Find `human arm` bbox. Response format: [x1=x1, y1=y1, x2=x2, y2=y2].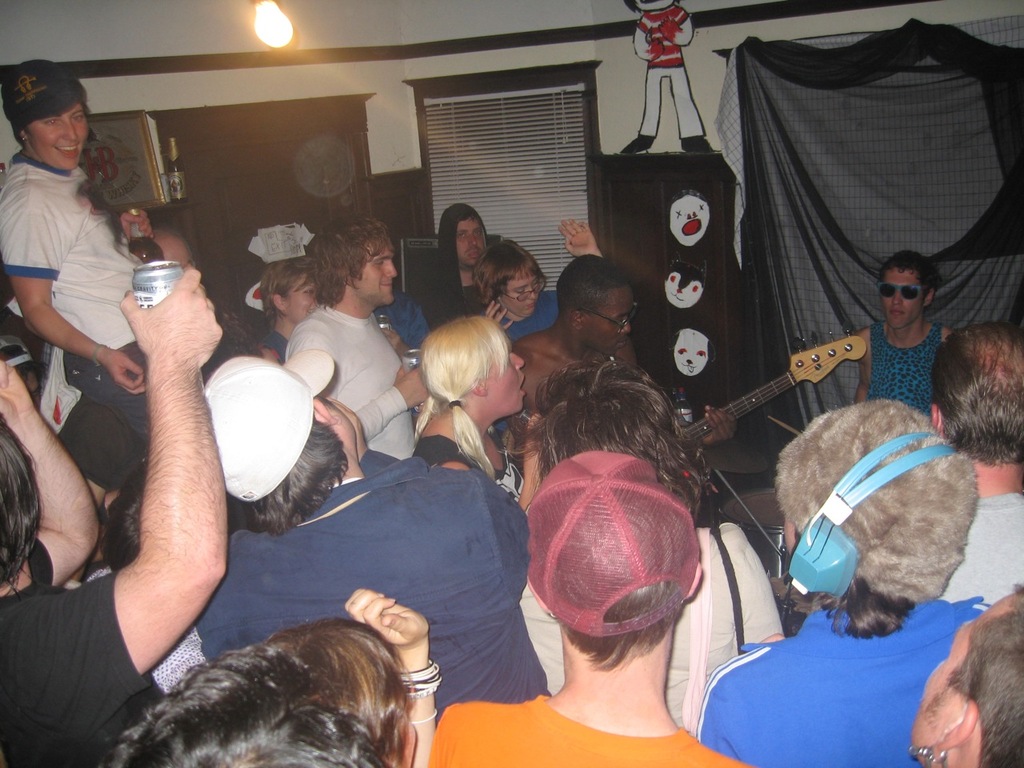
[x1=0, y1=186, x2=150, y2=402].
